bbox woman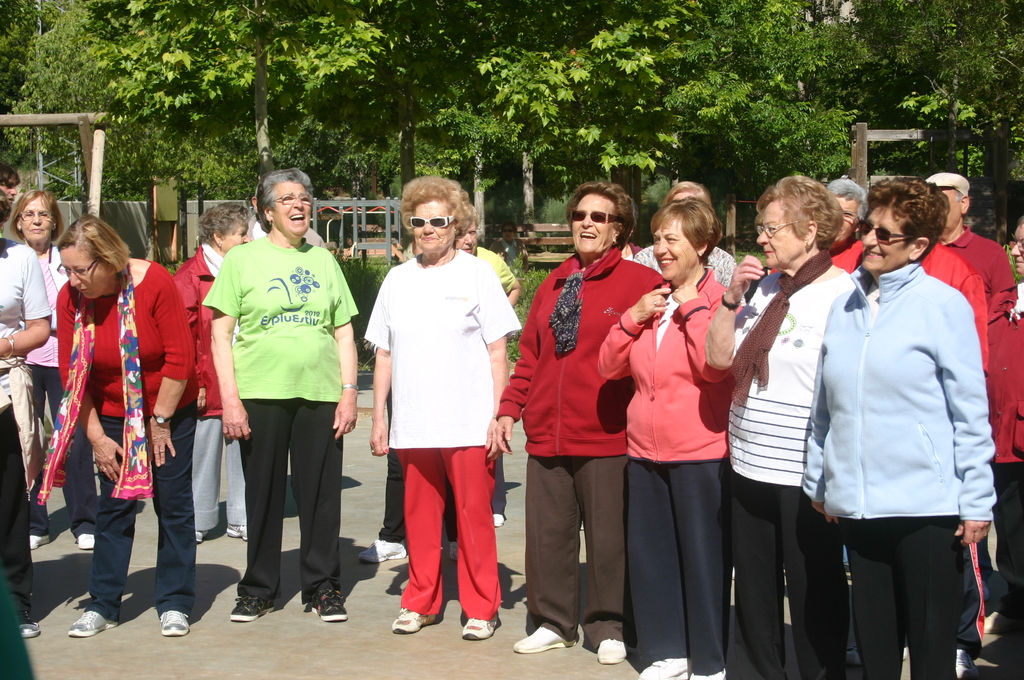
362, 172, 525, 642
